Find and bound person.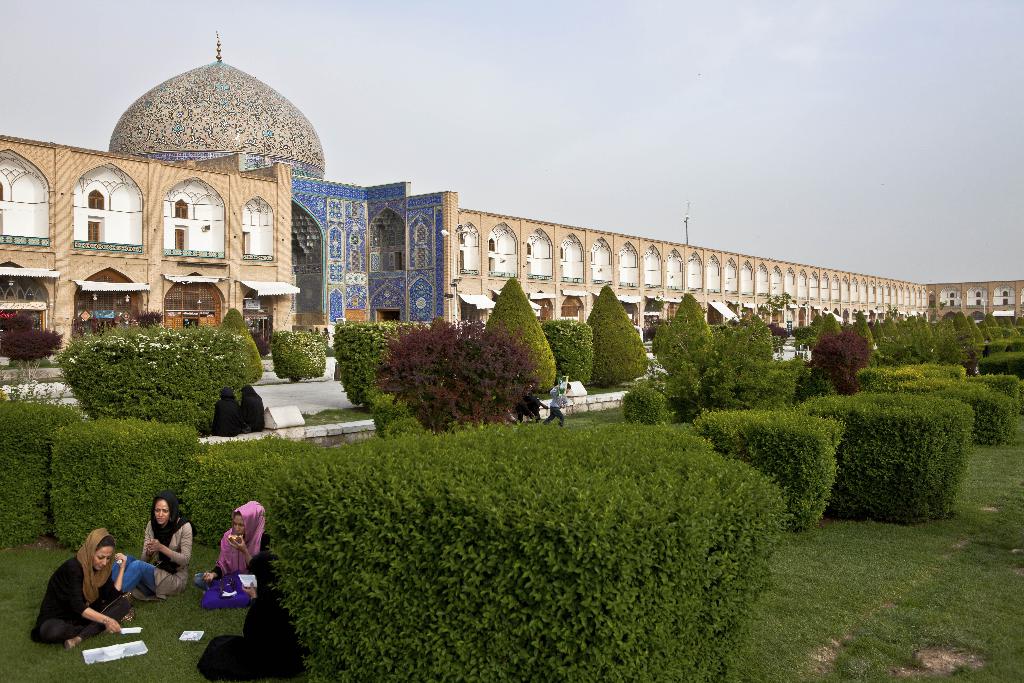
Bound: locate(525, 385, 548, 420).
